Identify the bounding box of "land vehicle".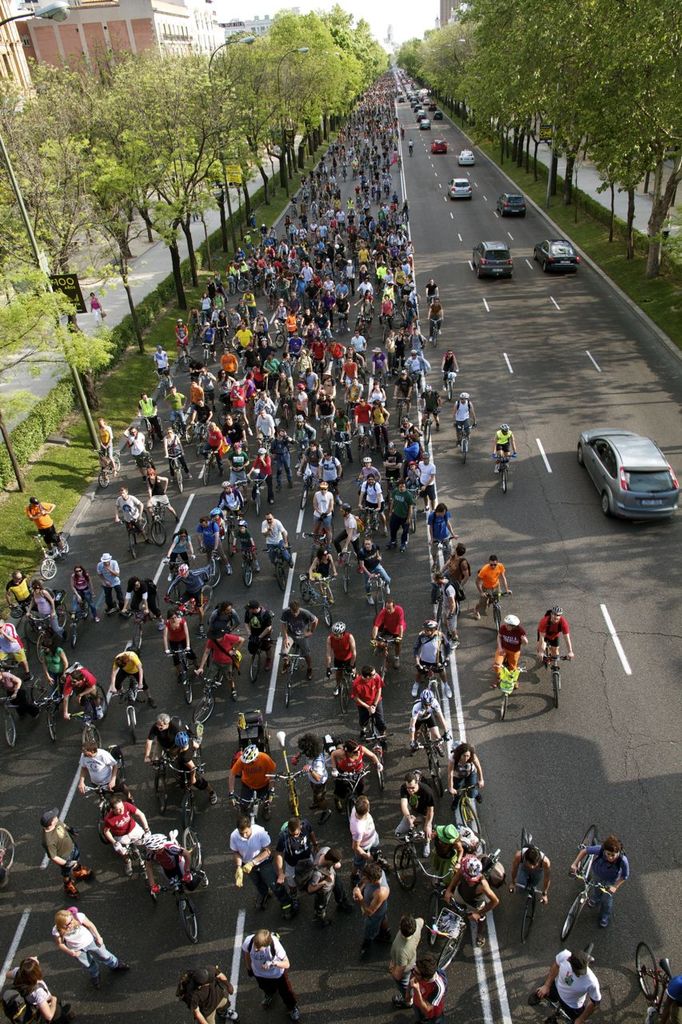
(x1=406, y1=491, x2=424, y2=531).
